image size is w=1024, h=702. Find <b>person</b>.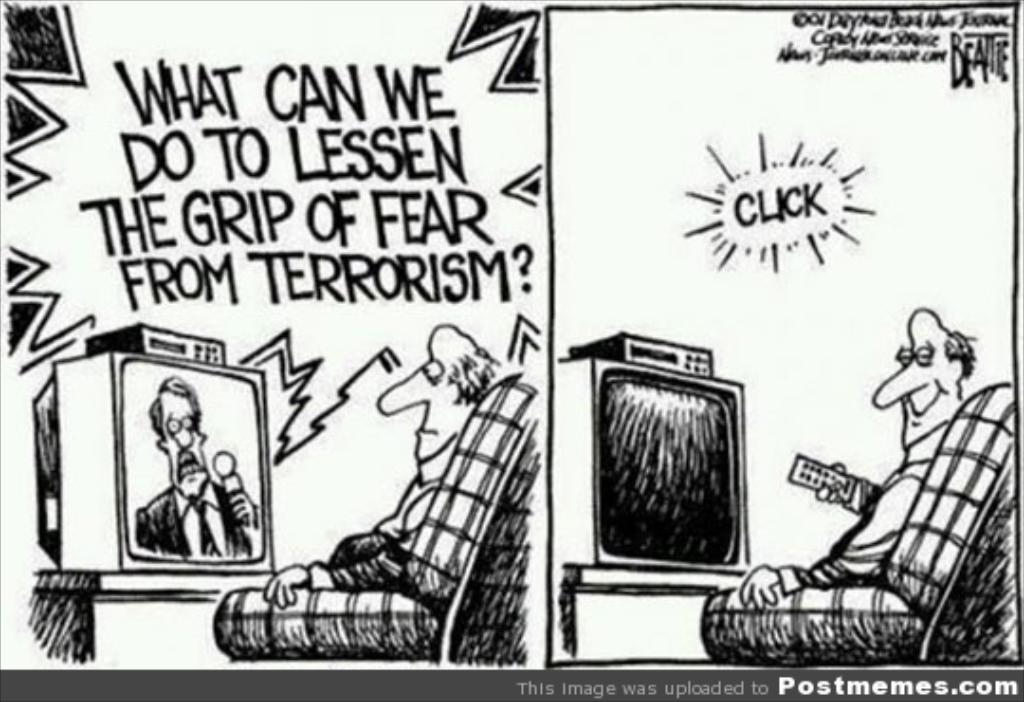
select_region(265, 321, 499, 594).
